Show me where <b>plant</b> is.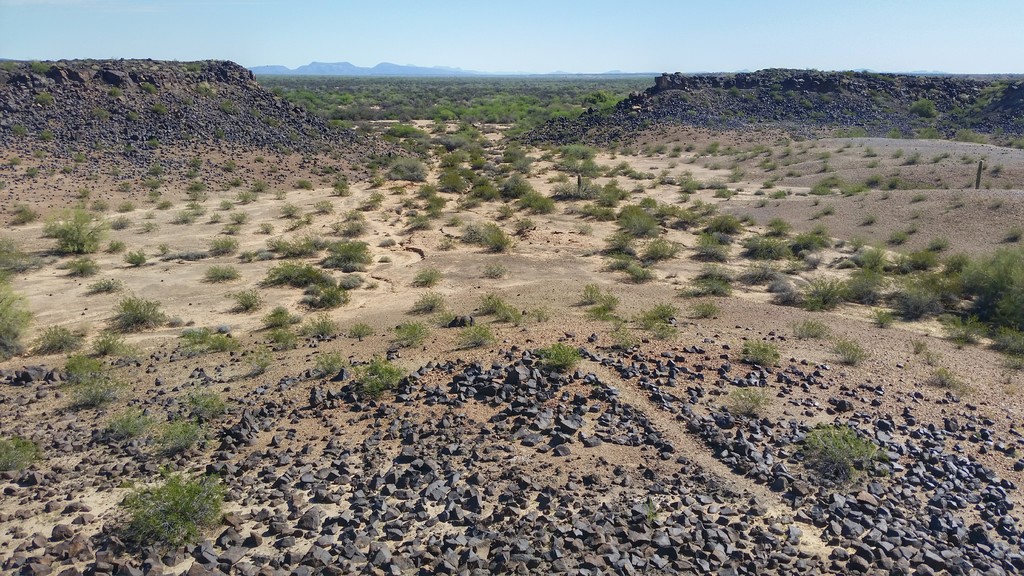
<b>plant</b> is at crop(271, 196, 317, 218).
